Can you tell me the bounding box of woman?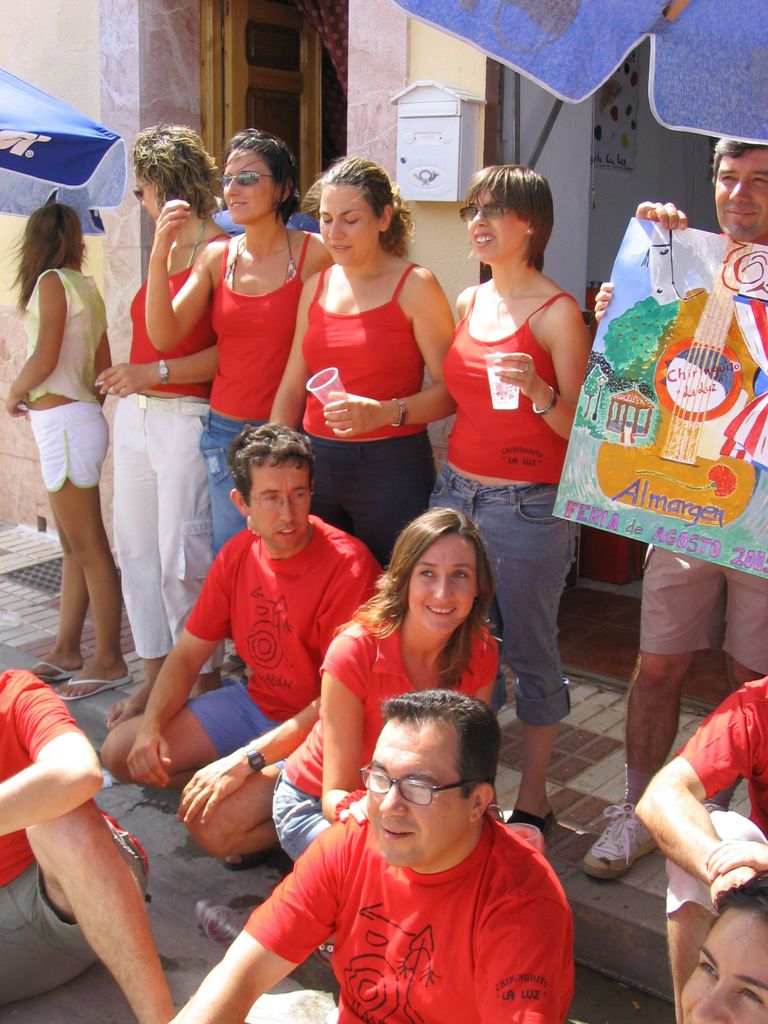
bbox=[438, 168, 591, 829].
